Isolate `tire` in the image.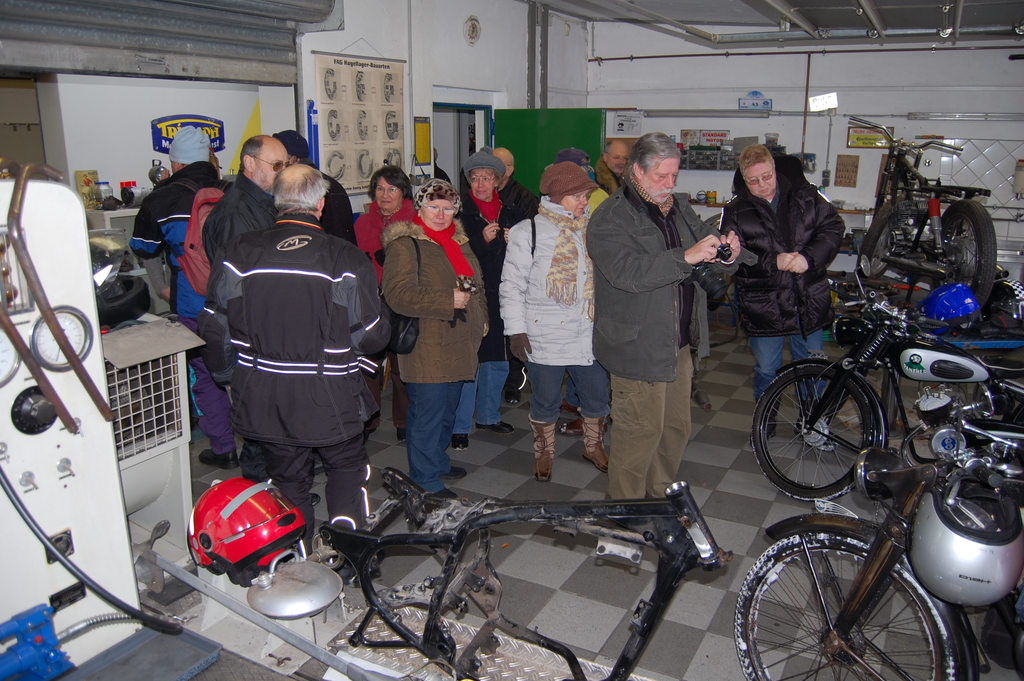
Isolated region: 934/202/995/311.
